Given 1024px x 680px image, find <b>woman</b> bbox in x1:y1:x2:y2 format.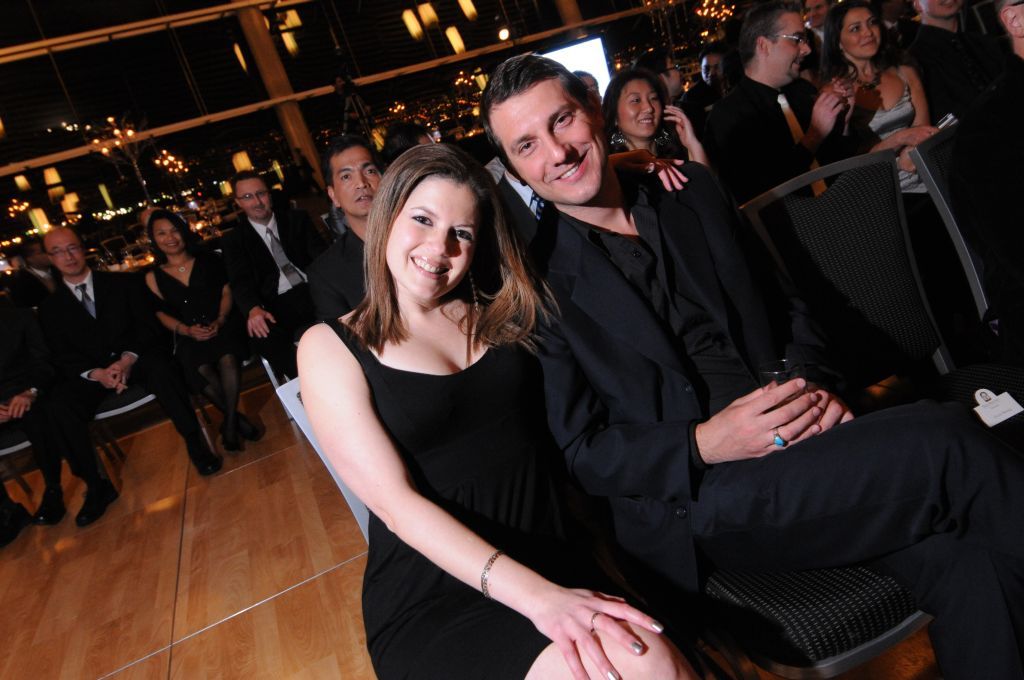
142:210:265:454.
